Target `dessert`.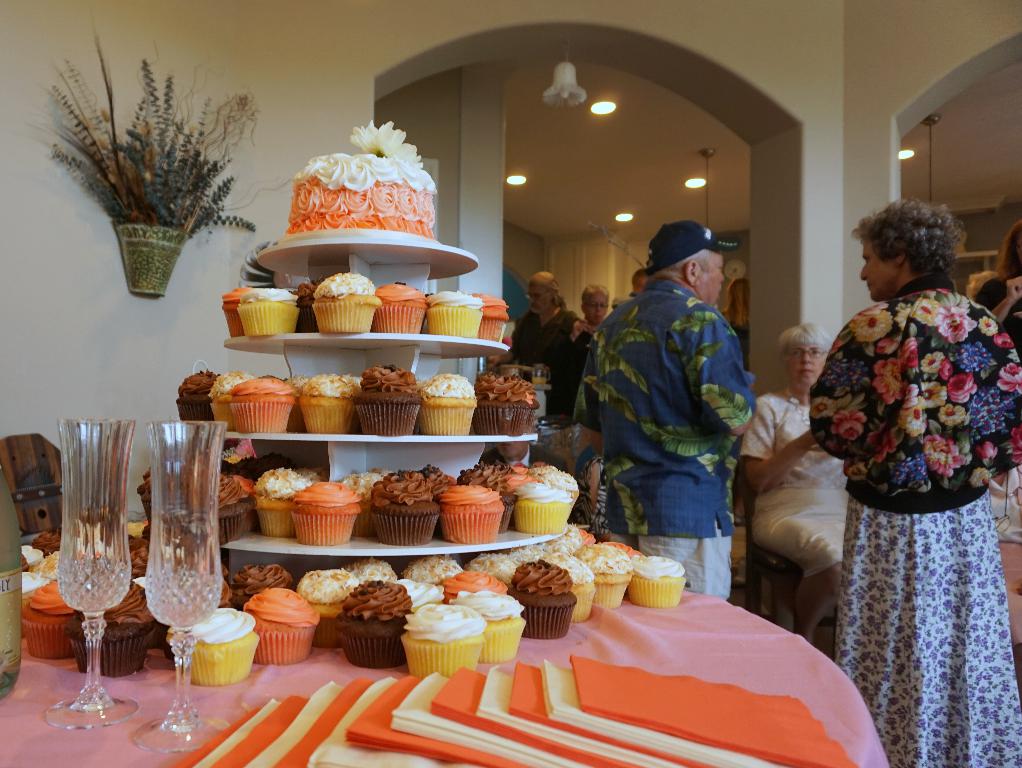
Target region: (x1=404, y1=604, x2=489, y2=677).
